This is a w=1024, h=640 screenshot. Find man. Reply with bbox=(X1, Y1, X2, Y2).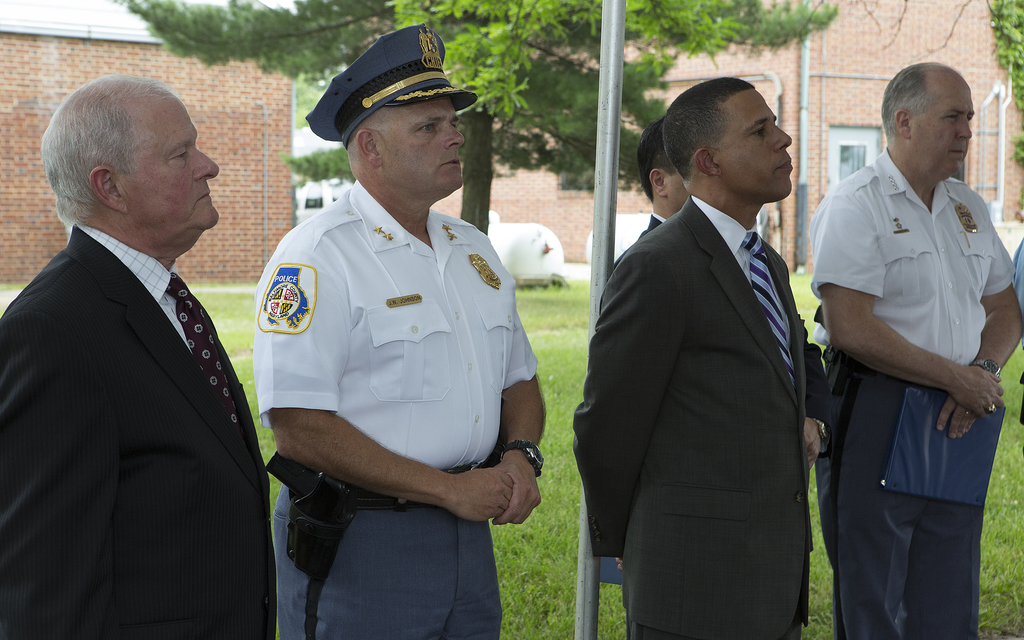
bbox=(0, 70, 274, 639).
